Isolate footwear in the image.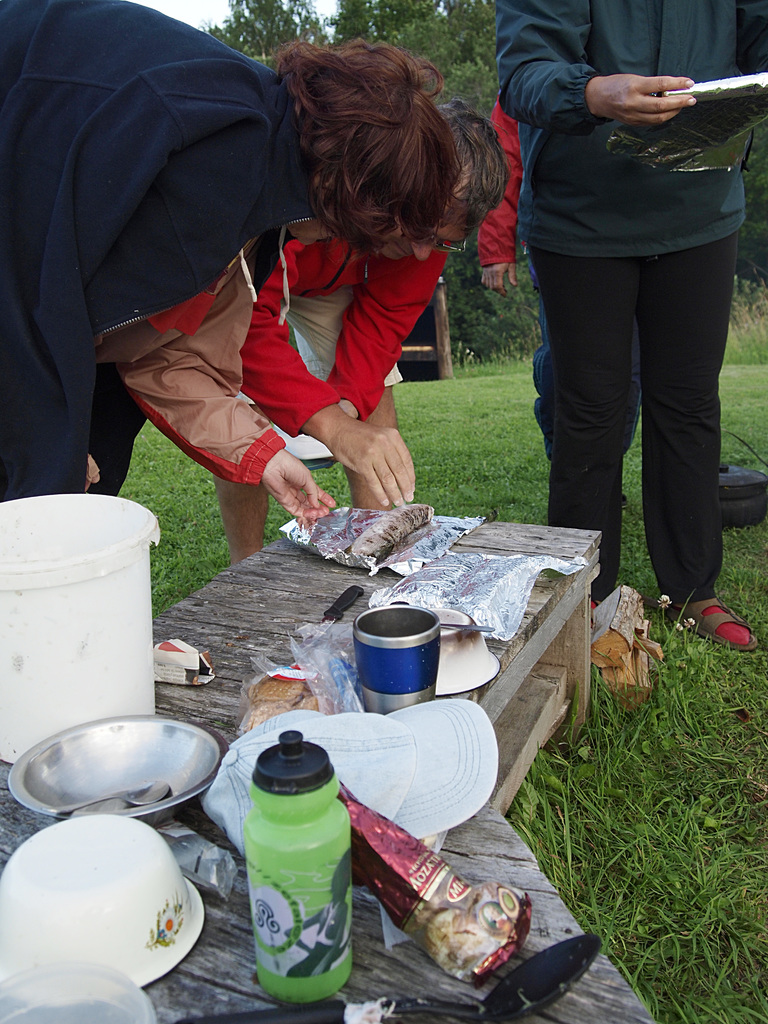
Isolated region: left=675, top=579, right=760, bottom=653.
